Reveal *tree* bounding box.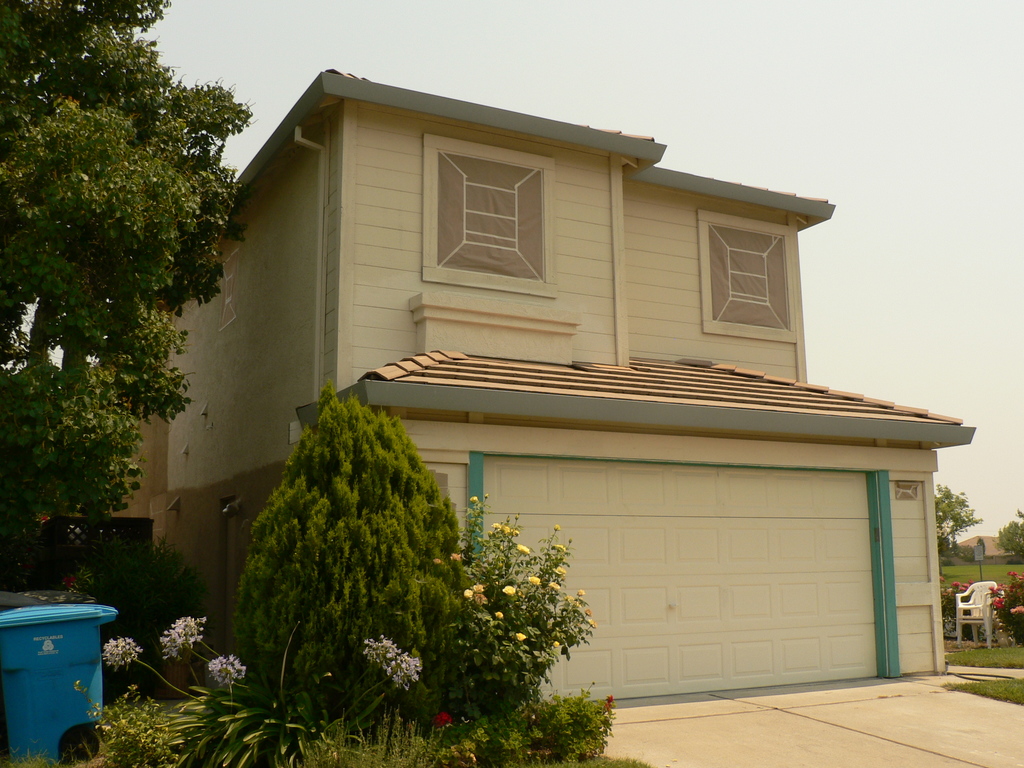
Revealed: [924,487,980,556].
